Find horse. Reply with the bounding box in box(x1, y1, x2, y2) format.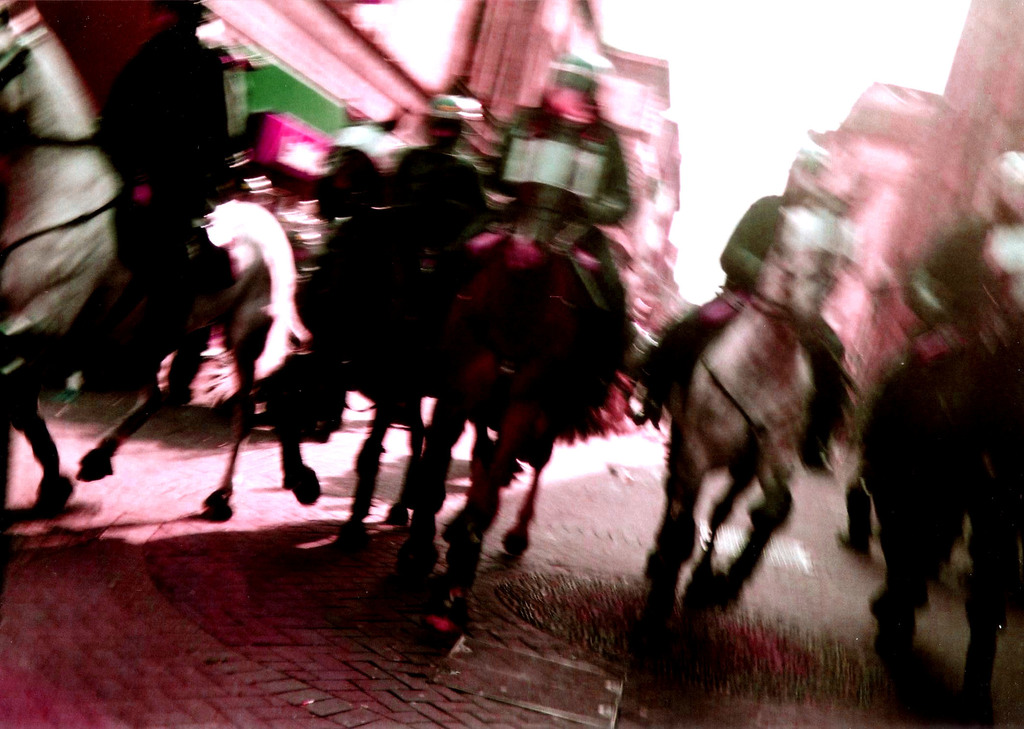
box(0, 0, 314, 525).
